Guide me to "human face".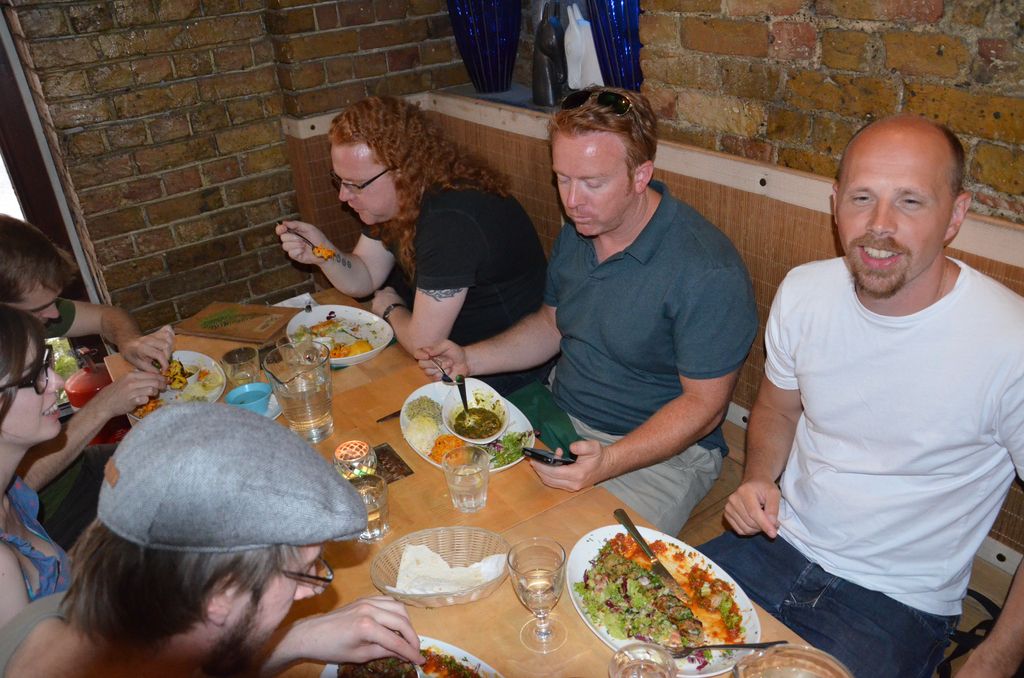
Guidance: {"x1": 329, "y1": 136, "x2": 404, "y2": 218}.
